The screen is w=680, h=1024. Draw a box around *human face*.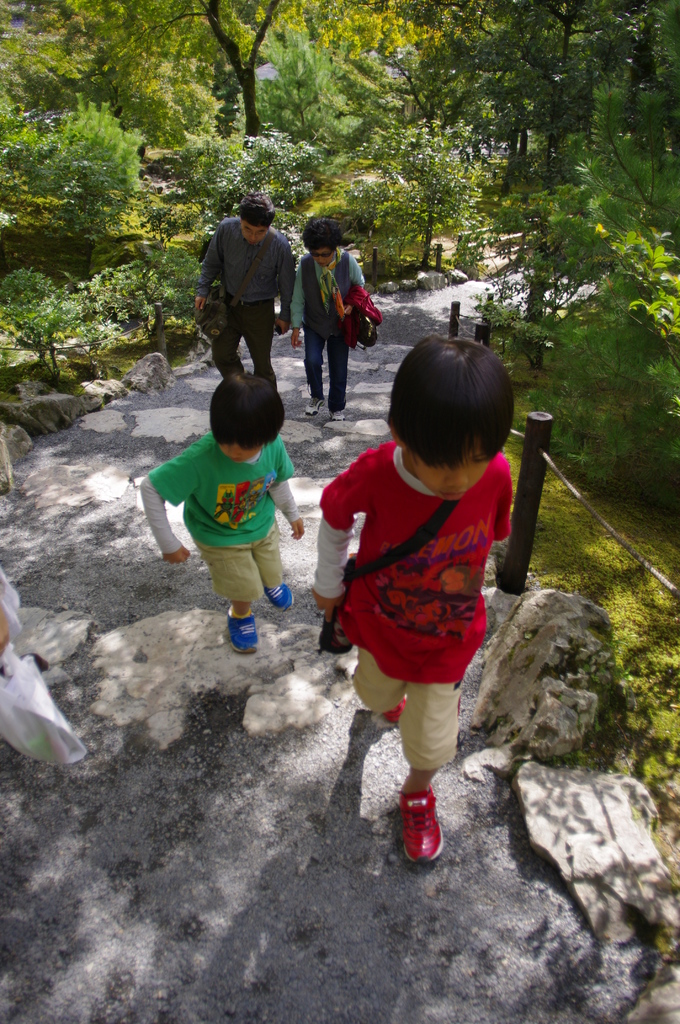
304/252/340/266.
